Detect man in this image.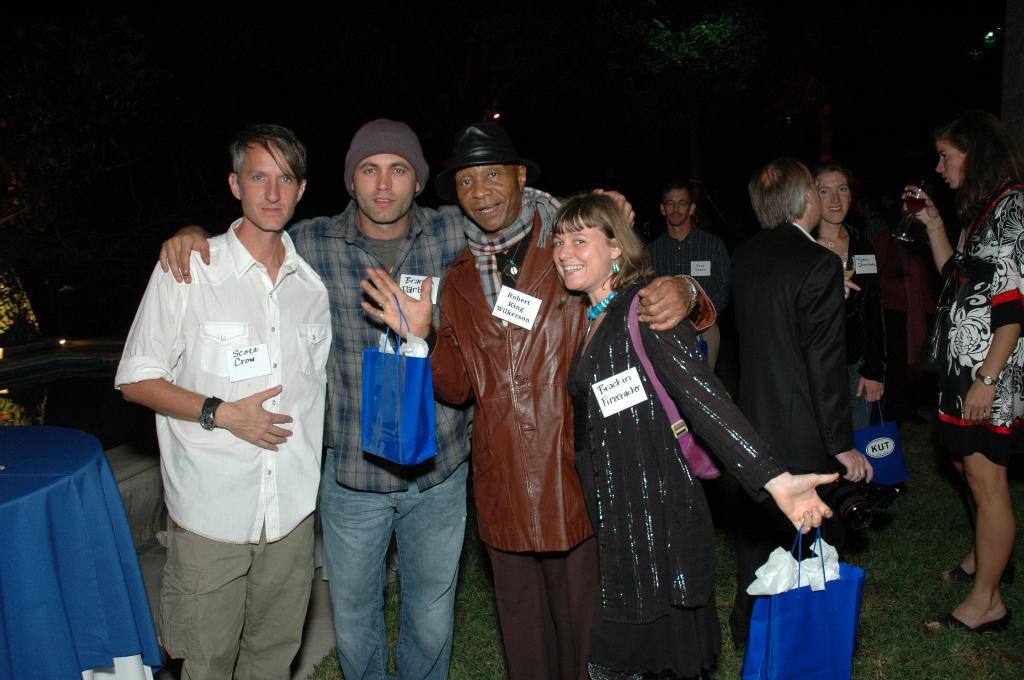
Detection: pyautogui.locateOnScreen(358, 124, 715, 679).
